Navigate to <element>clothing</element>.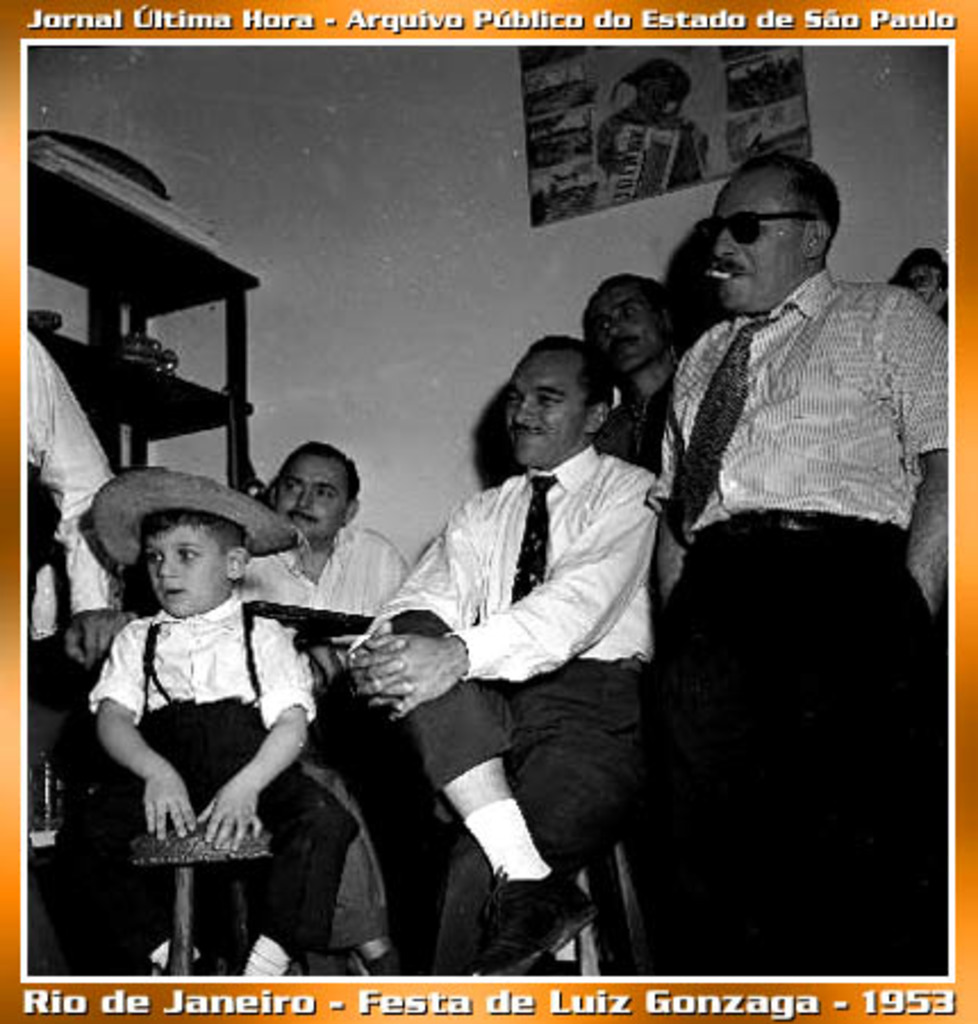
Navigation target: (left=596, top=371, right=676, bottom=469).
